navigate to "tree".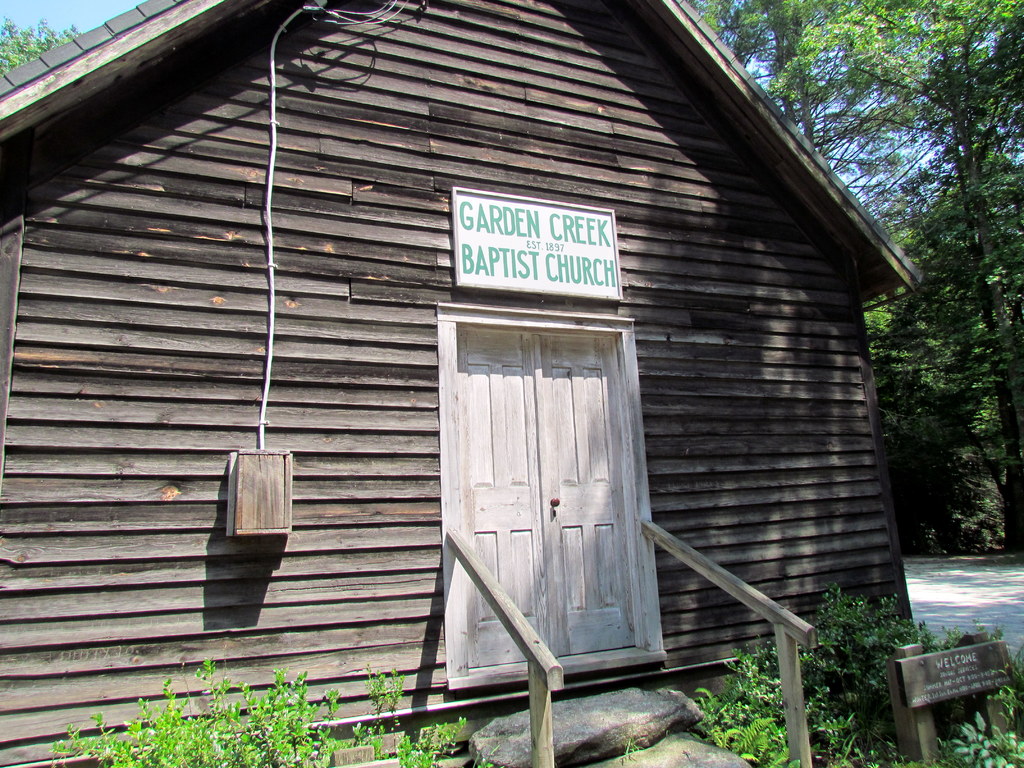
Navigation target: x1=754, y1=0, x2=1023, y2=561.
